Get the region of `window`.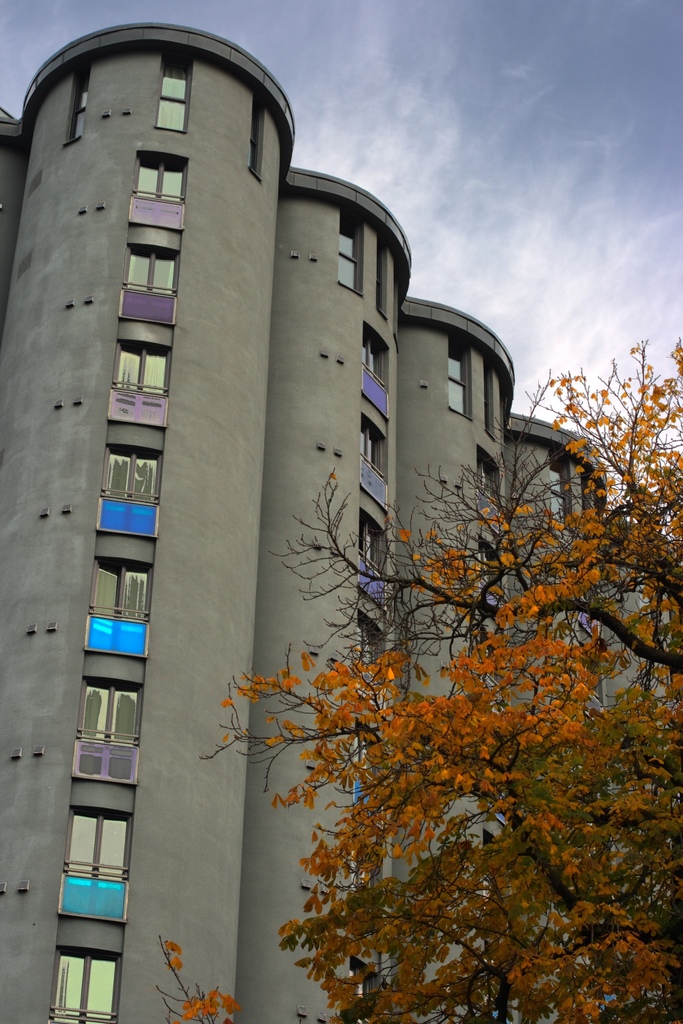
bbox=(371, 241, 385, 309).
